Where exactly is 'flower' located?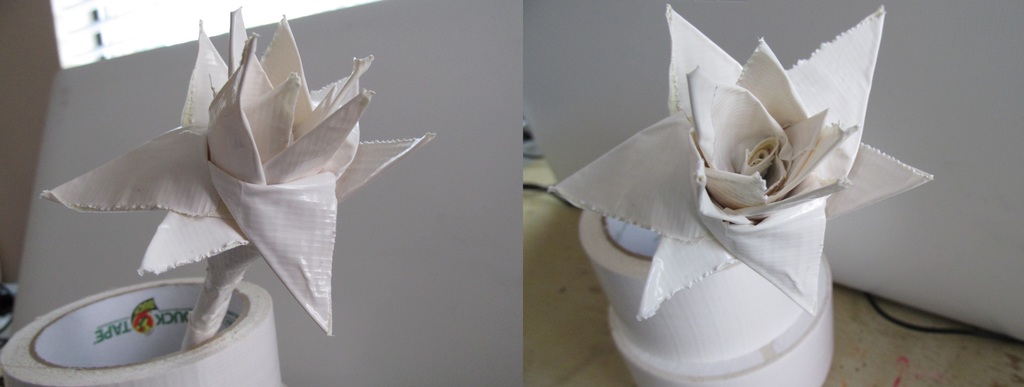
Its bounding box is 73:35:428:302.
